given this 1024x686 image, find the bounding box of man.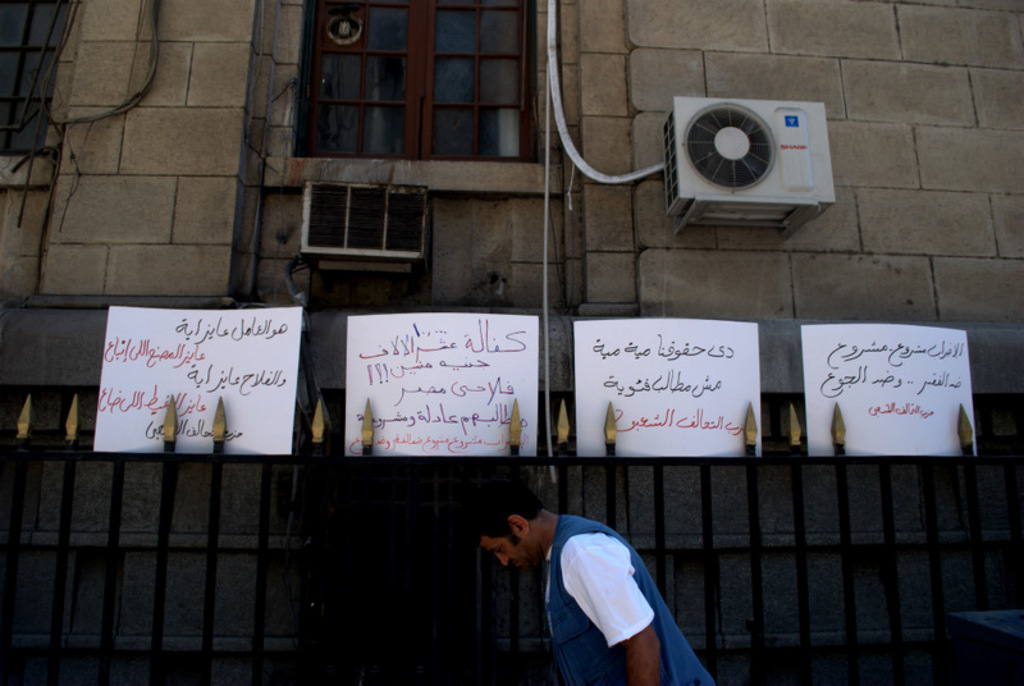
[467,491,723,678].
